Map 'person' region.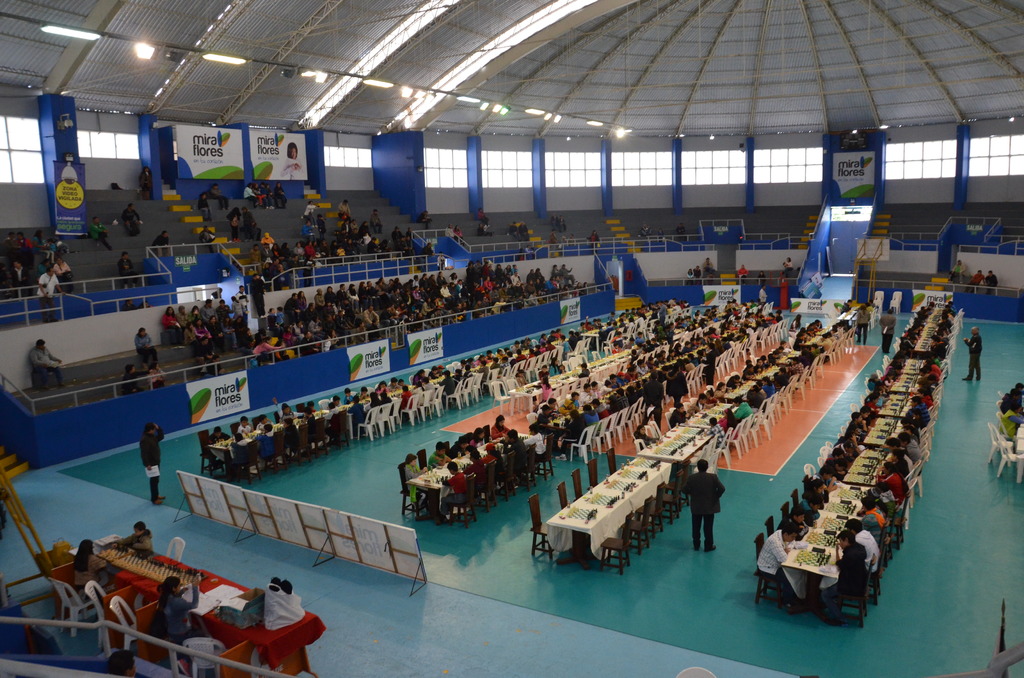
Mapped to pyautogui.locateOnScreen(300, 198, 319, 223).
